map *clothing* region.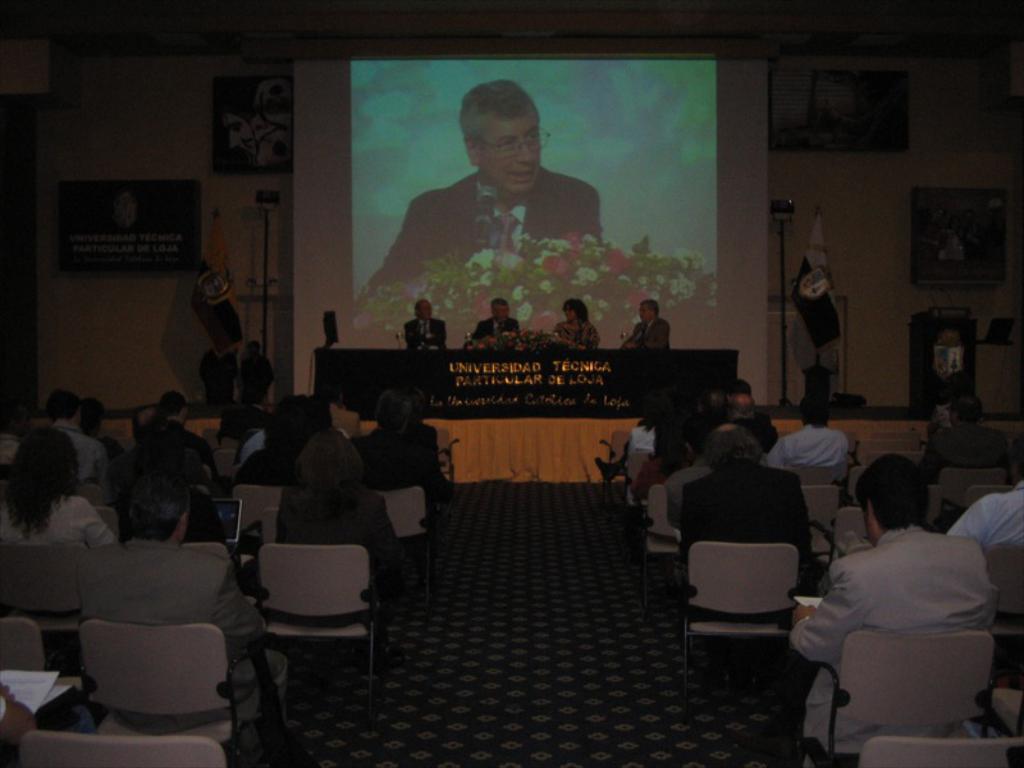
Mapped to 50, 417, 108, 494.
